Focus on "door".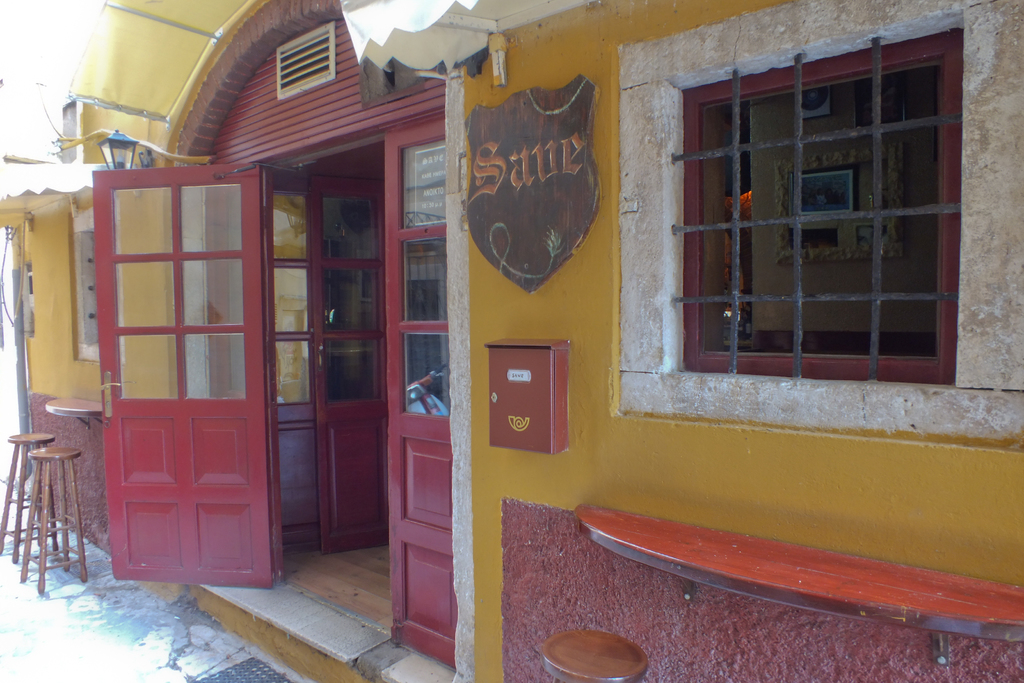
Focused at detection(312, 176, 387, 555).
